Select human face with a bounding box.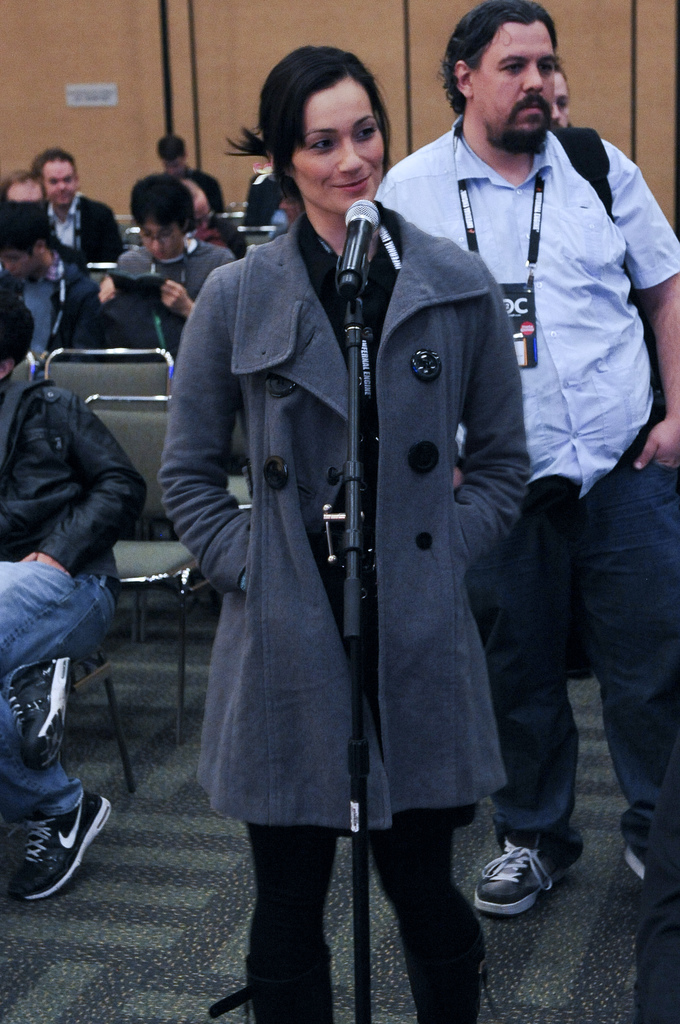
region(145, 214, 183, 257).
